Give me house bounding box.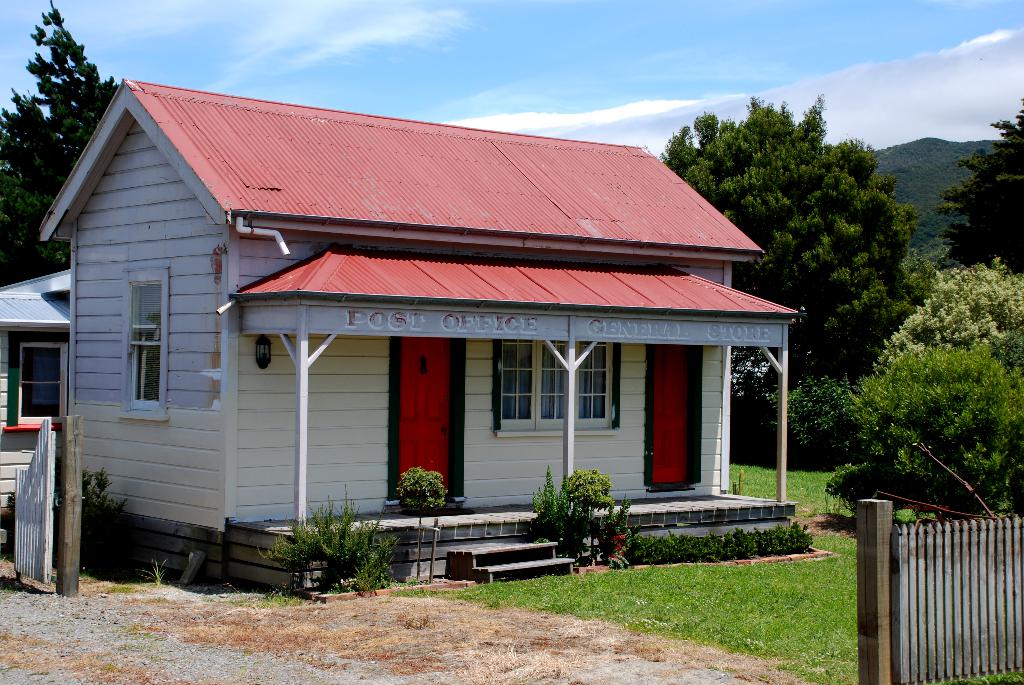
box(0, 256, 70, 551).
